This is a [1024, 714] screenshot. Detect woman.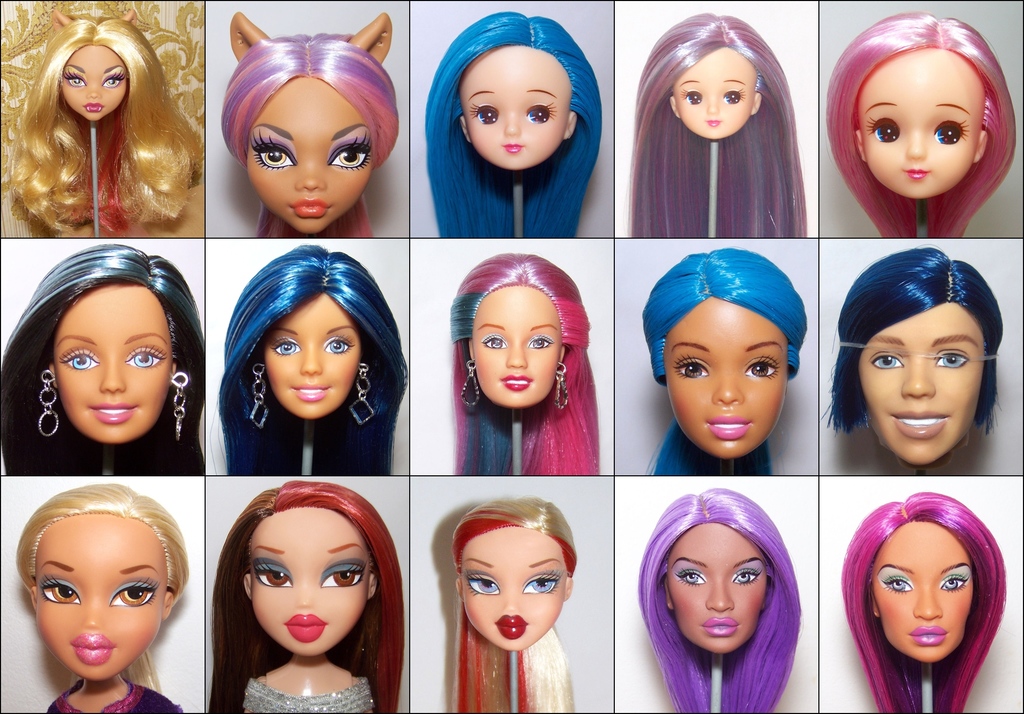
bbox=[207, 243, 410, 477].
